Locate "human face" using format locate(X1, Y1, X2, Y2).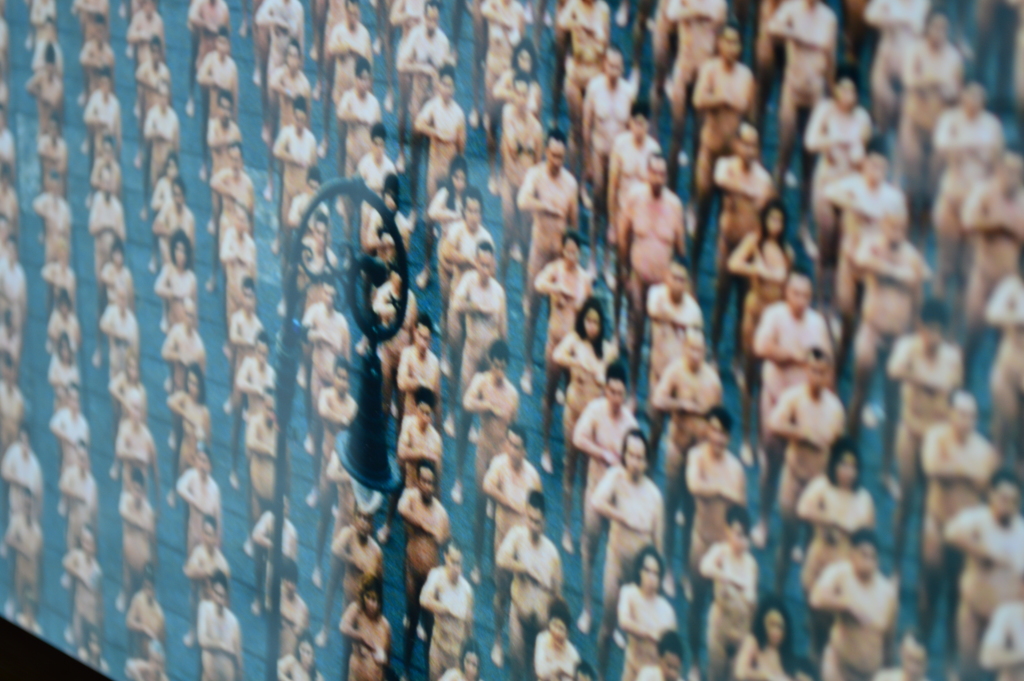
locate(445, 544, 466, 591).
